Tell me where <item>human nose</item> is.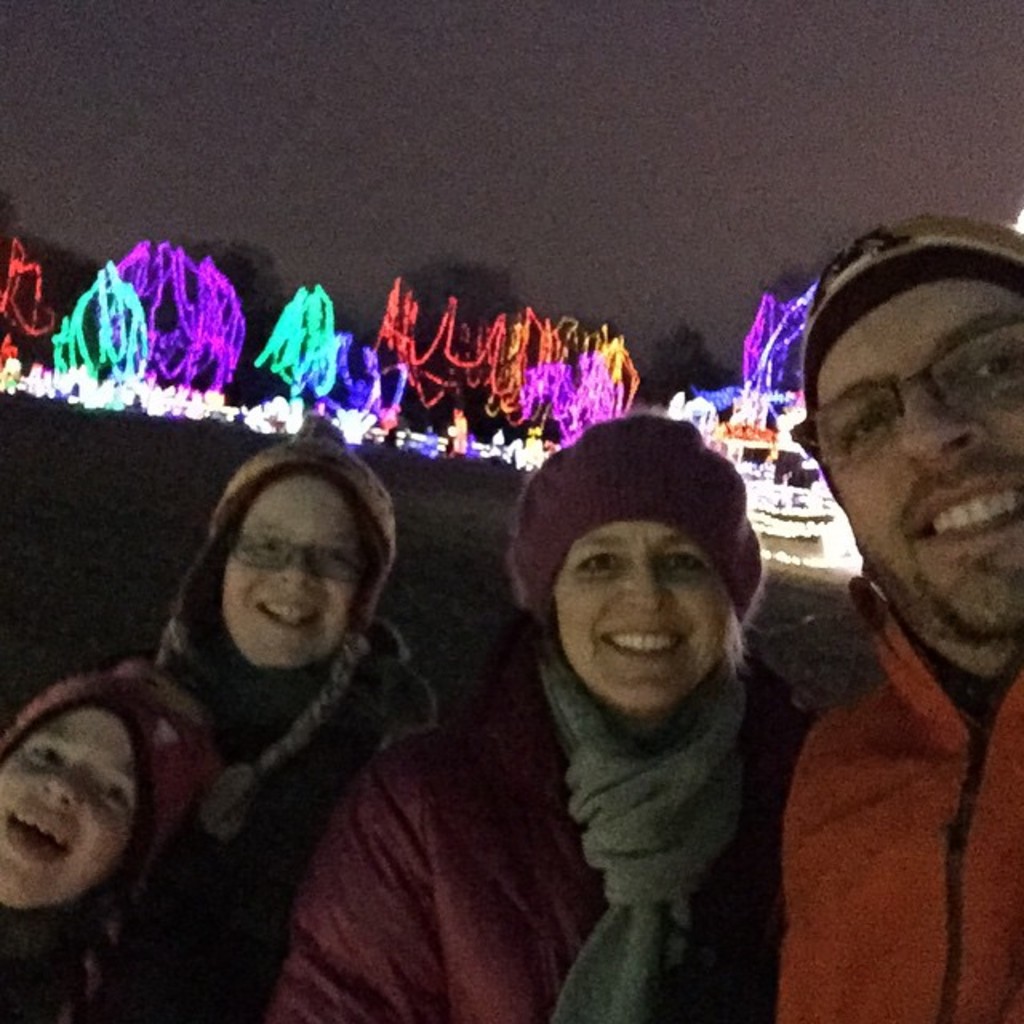
<item>human nose</item> is at Rect(622, 558, 670, 613).
